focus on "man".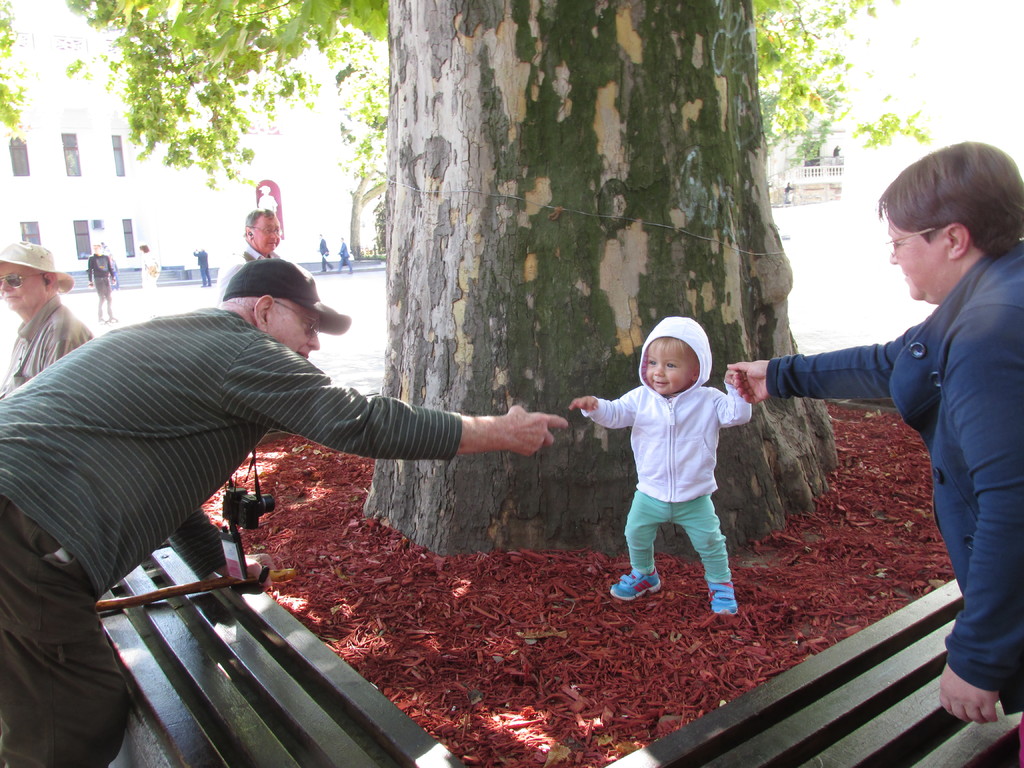
Focused at bbox=(218, 207, 282, 301).
